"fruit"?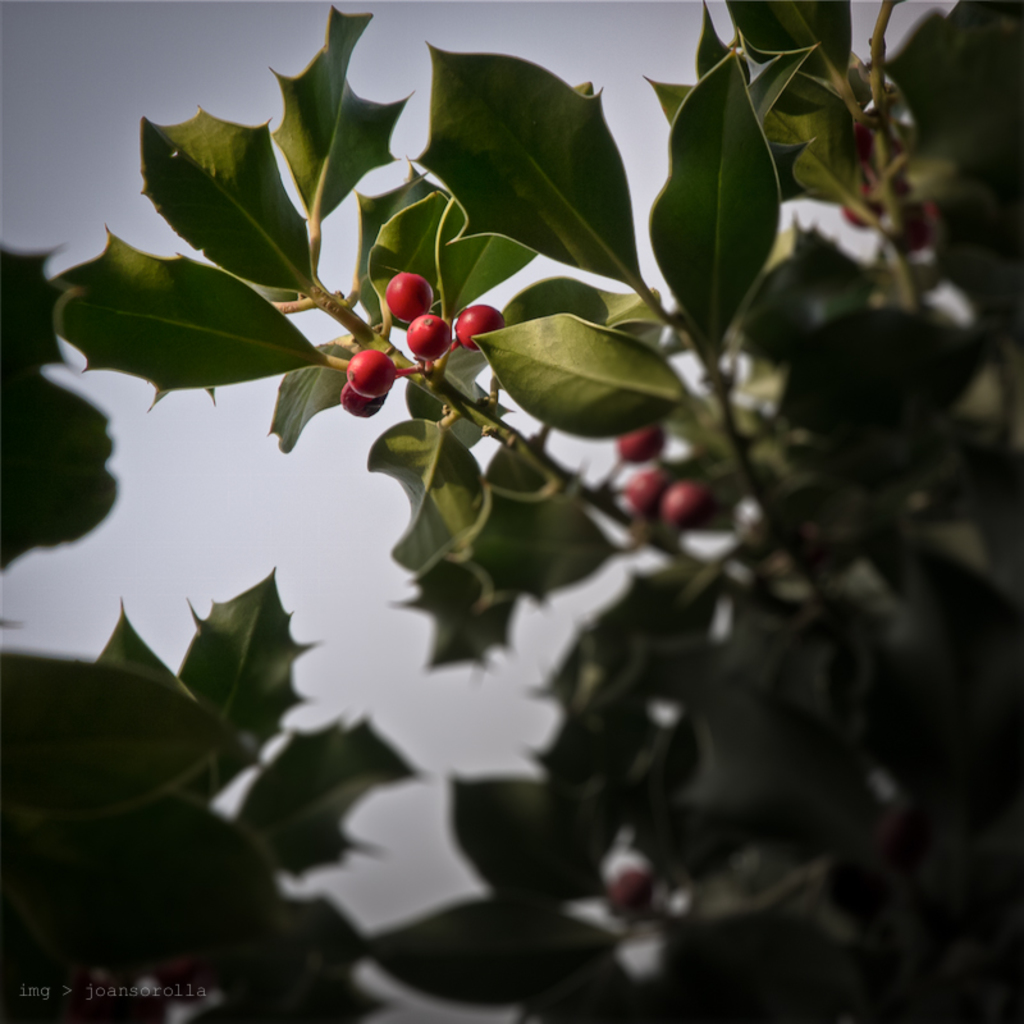
x1=344, y1=346, x2=401, y2=396
